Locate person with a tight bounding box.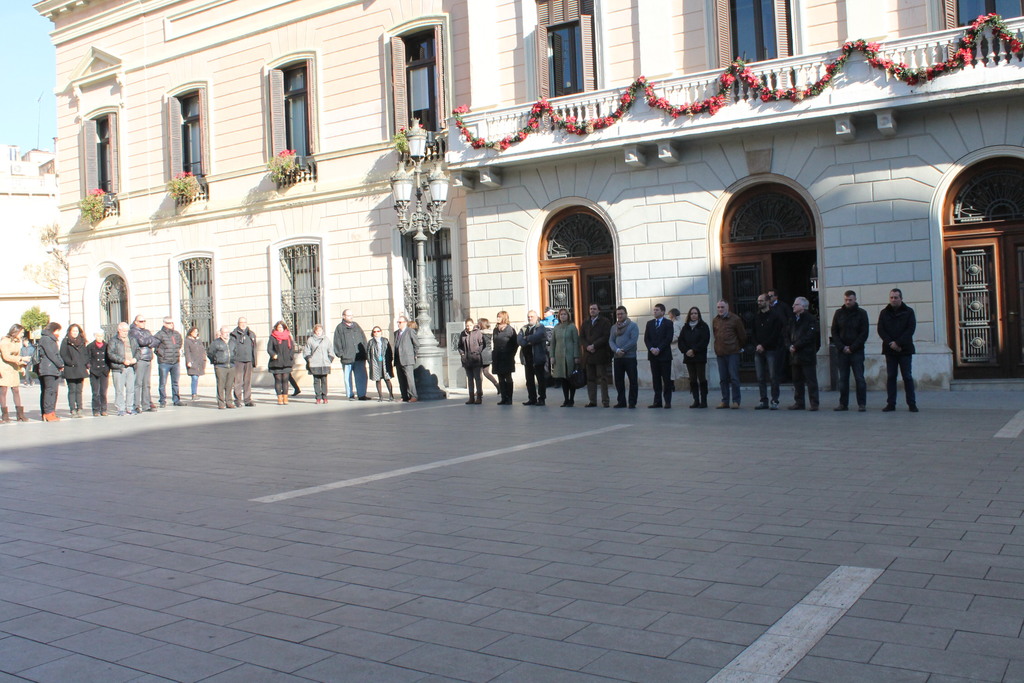
<bbox>645, 307, 671, 409</bbox>.
